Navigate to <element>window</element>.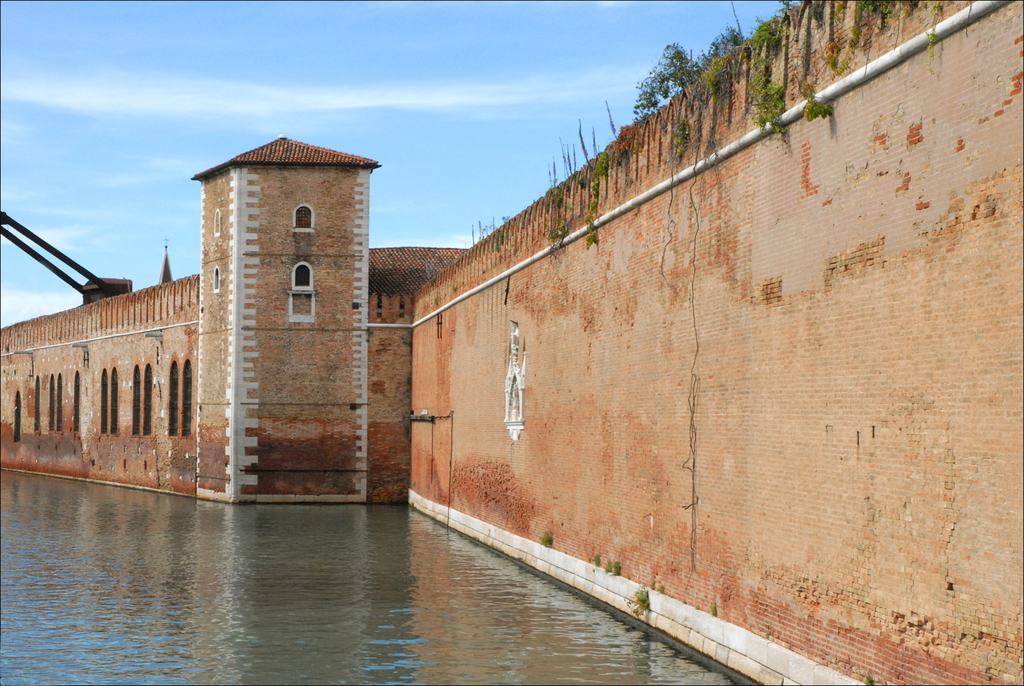
Navigation target: Rect(142, 361, 152, 439).
